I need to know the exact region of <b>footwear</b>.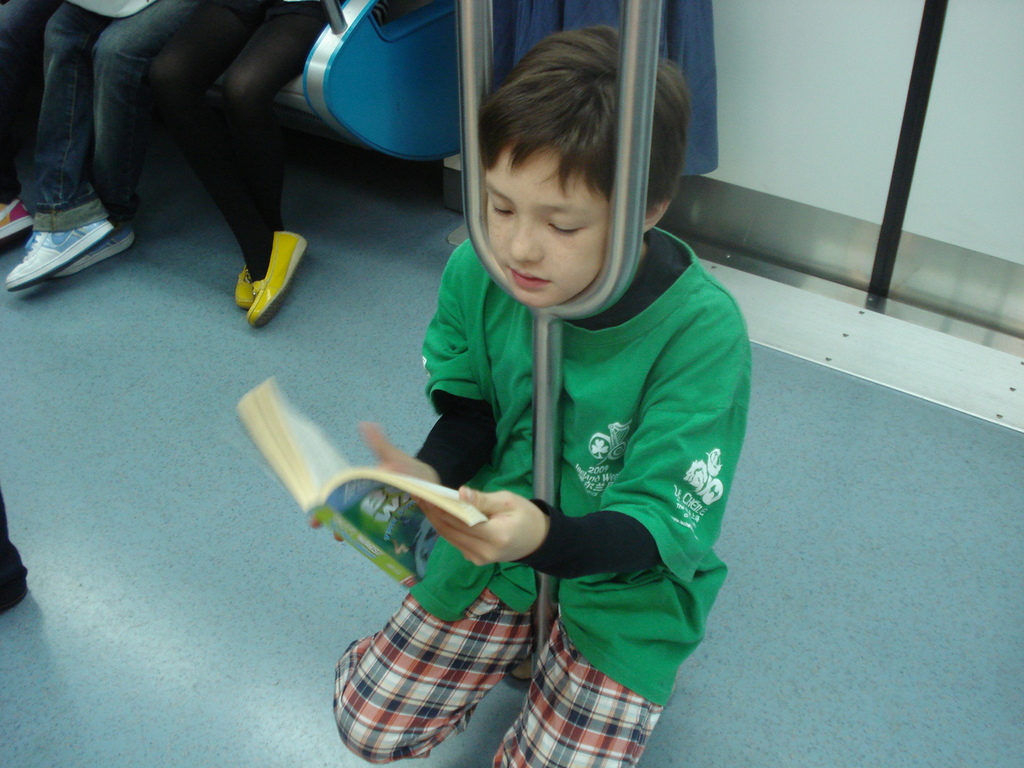
Region: Rect(0, 198, 32, 241).
